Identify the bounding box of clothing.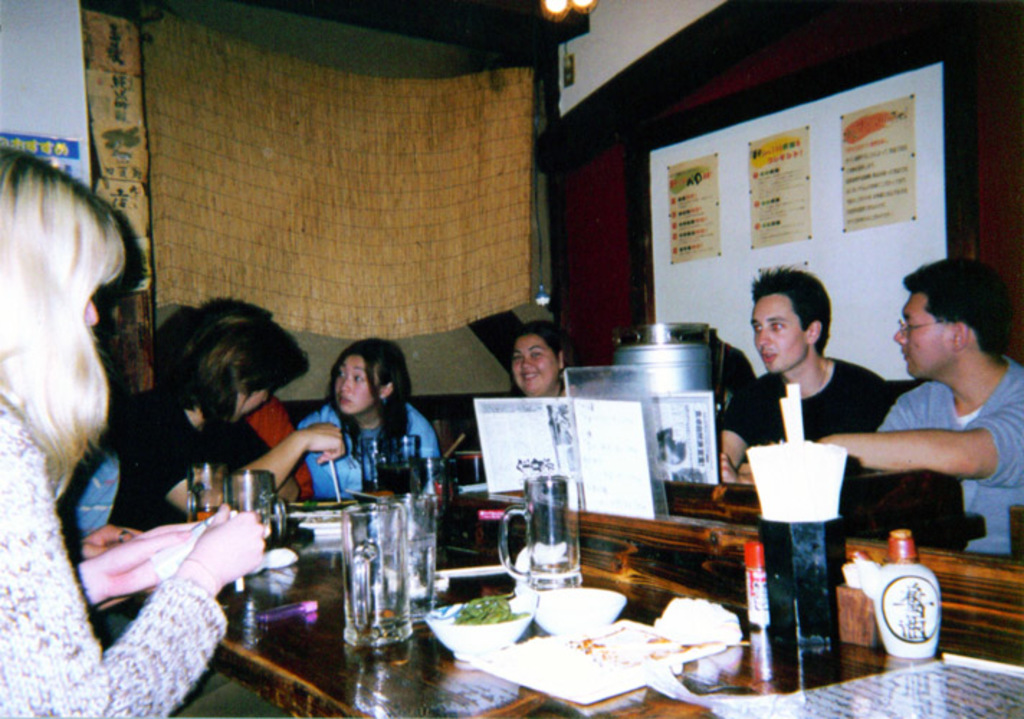
<box>229,395,314,506</box>.
